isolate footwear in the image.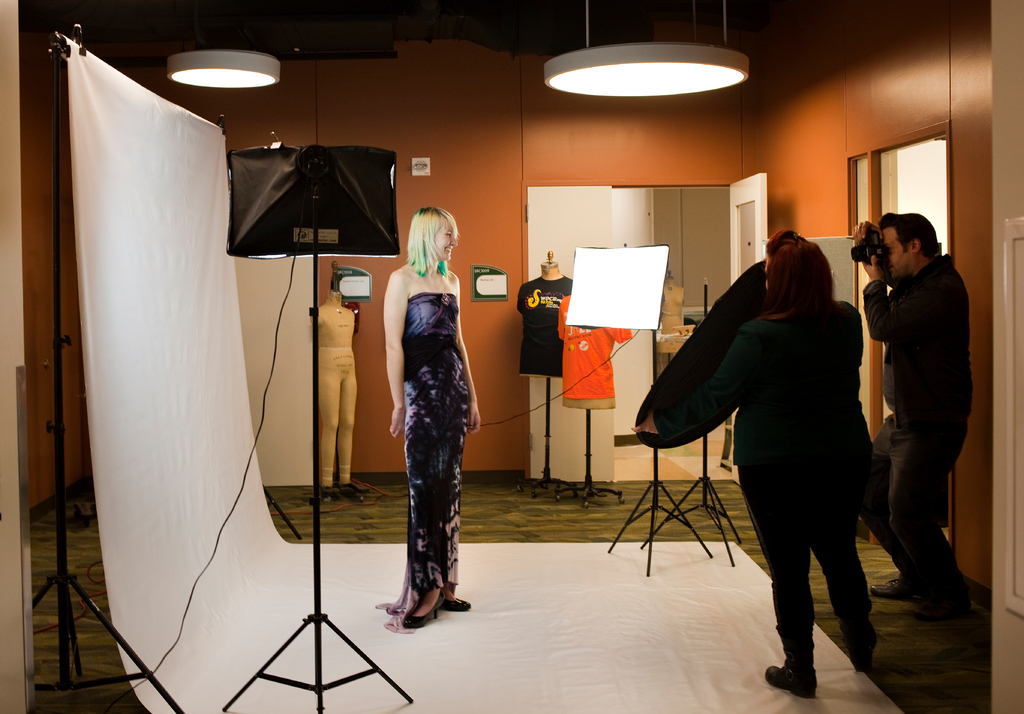
Isolated region: pyautogui.locateOnScreen(383, 567, 456, 637).
